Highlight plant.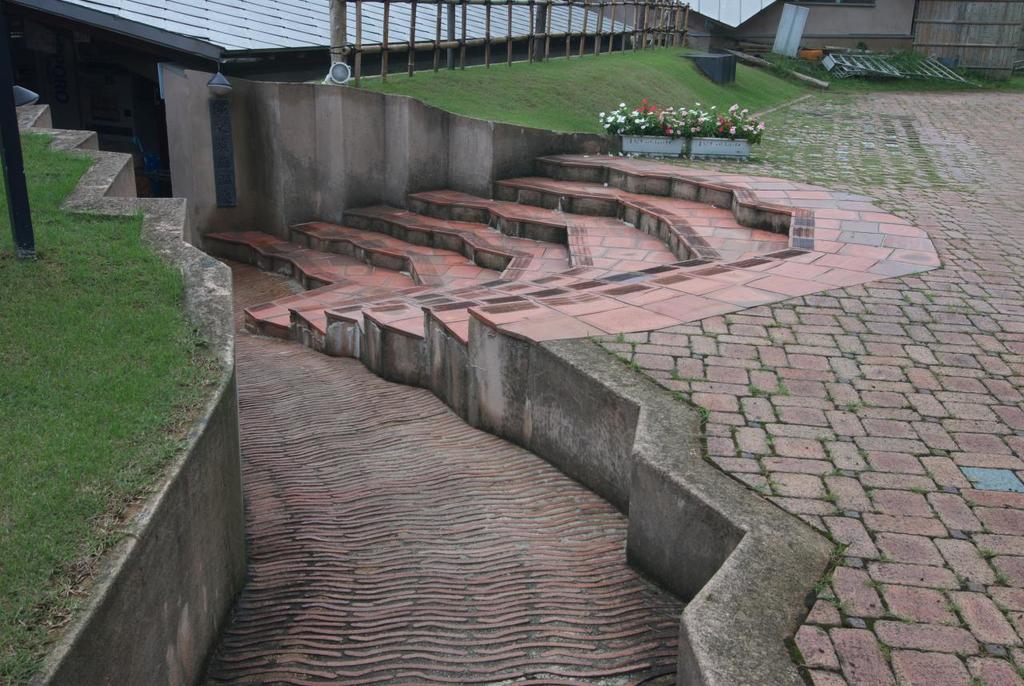
Highlighted region: box(1016, 664, 1023, 685).
